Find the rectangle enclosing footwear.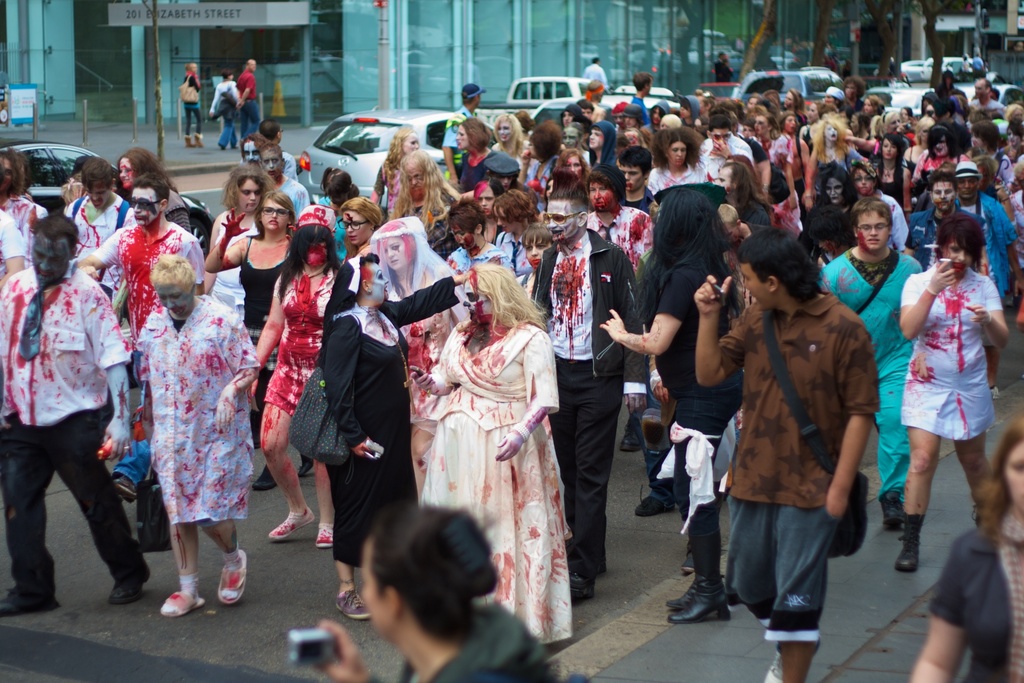
[left=0, top=583, right=59, bottom=612].
